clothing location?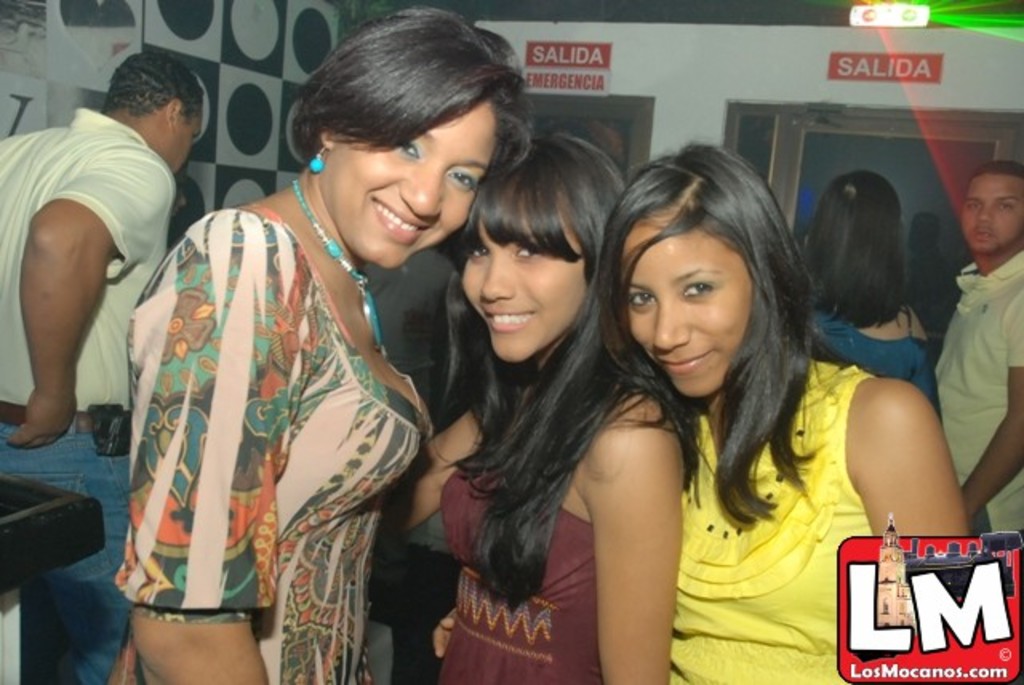
pyautogui.locateOnScreen(810, 302, 934, 405)
